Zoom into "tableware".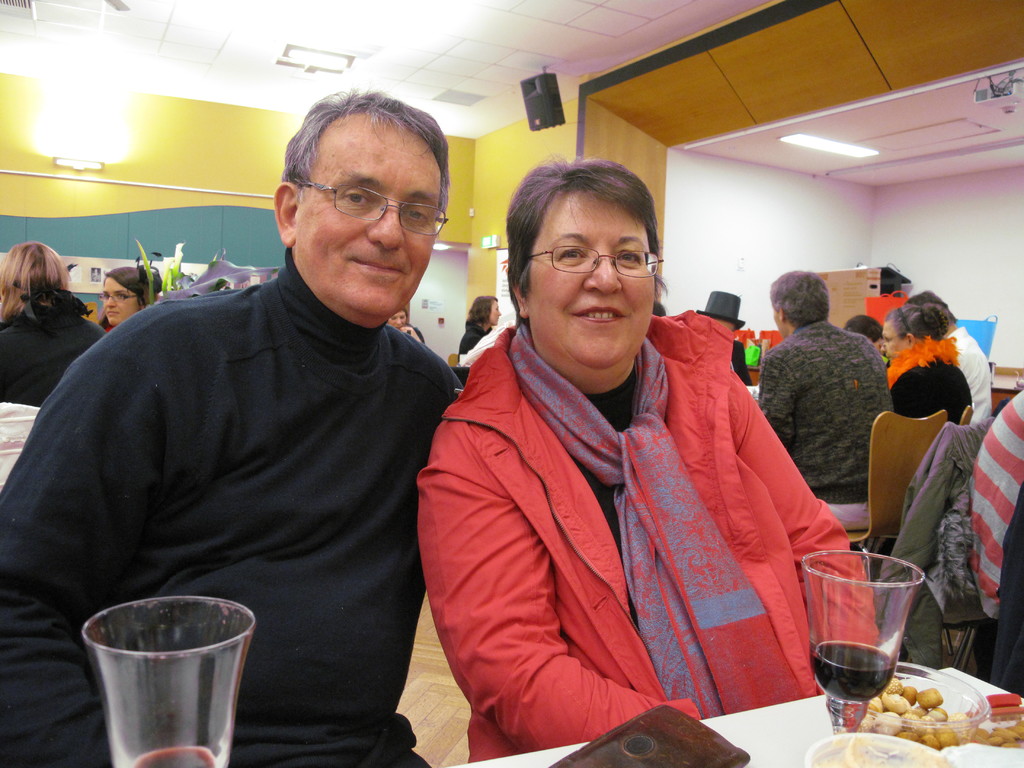
Zoom target: {"left": 801, "top": 545, "right": 928, "bottom": 767}.
